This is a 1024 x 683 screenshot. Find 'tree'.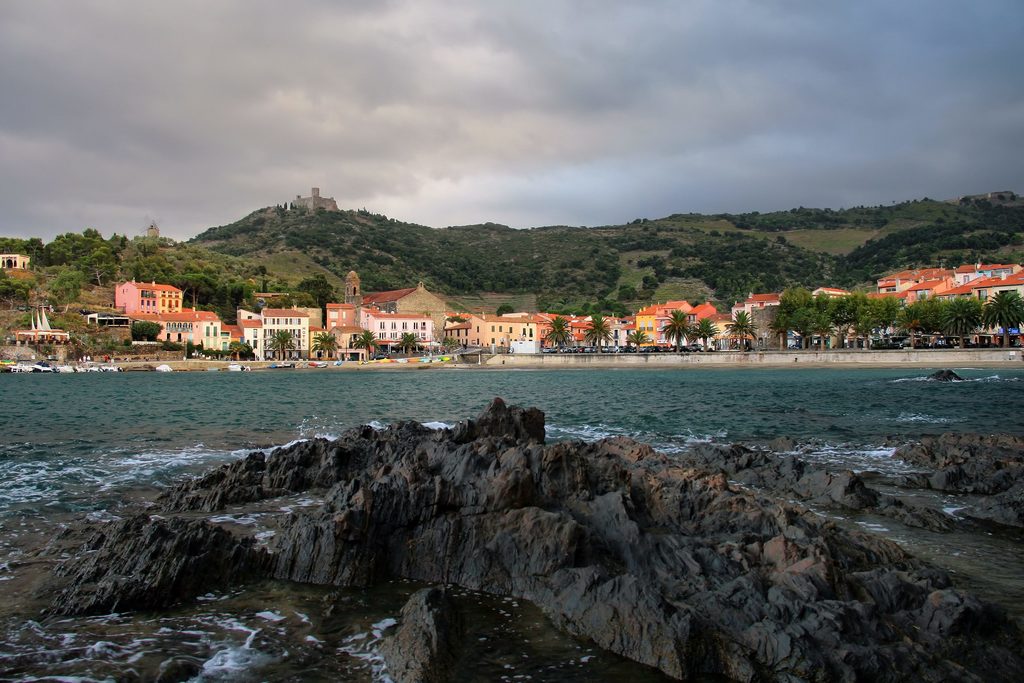
Bounding box: 546, 314, 575, 355.
